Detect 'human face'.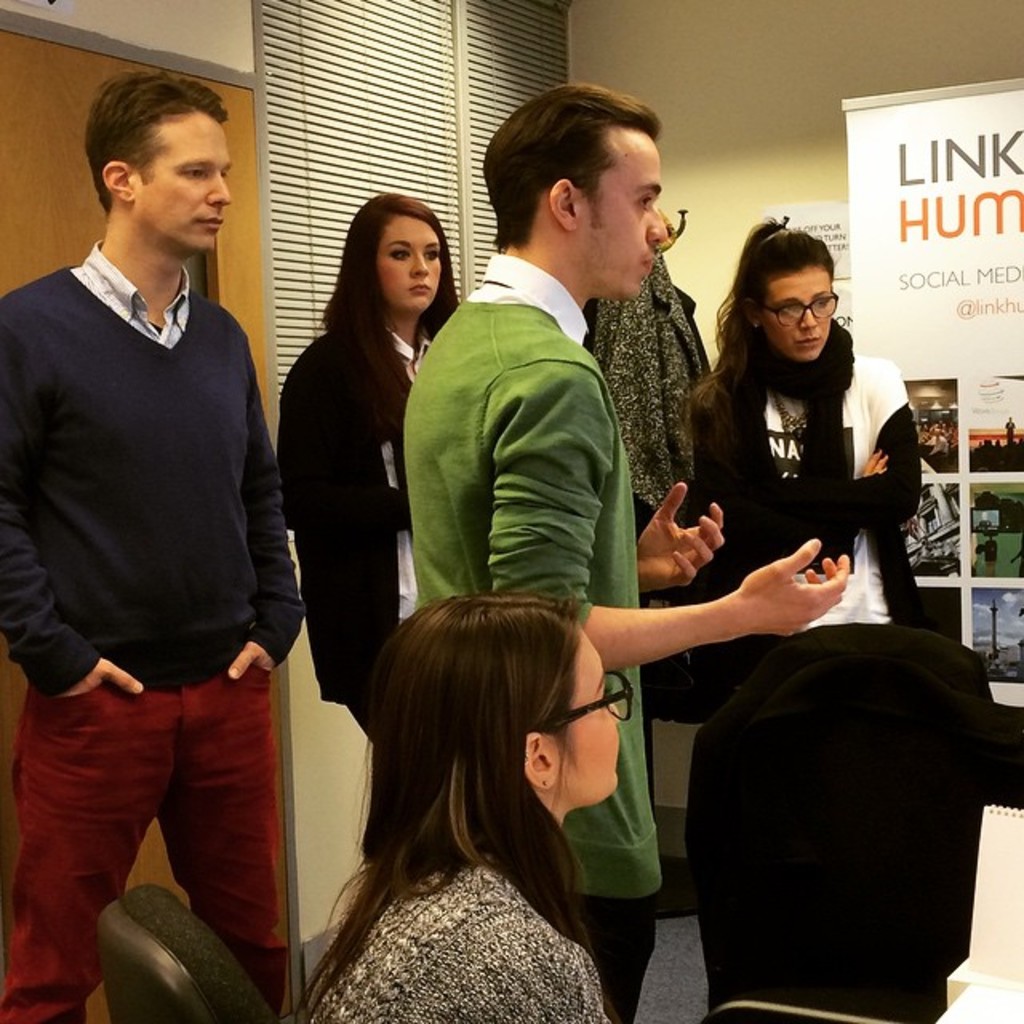
Detected at rect(544, 624, 624, 802).
